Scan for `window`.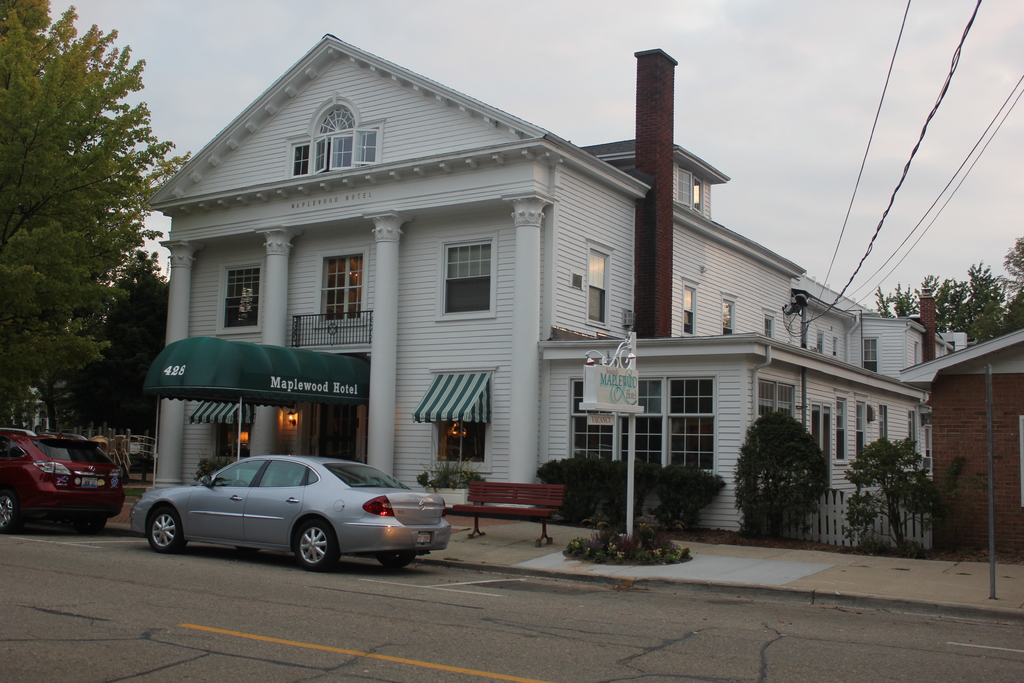
Scan result: pyautogui.locateOnScreen(719, 288, 738, 334).
